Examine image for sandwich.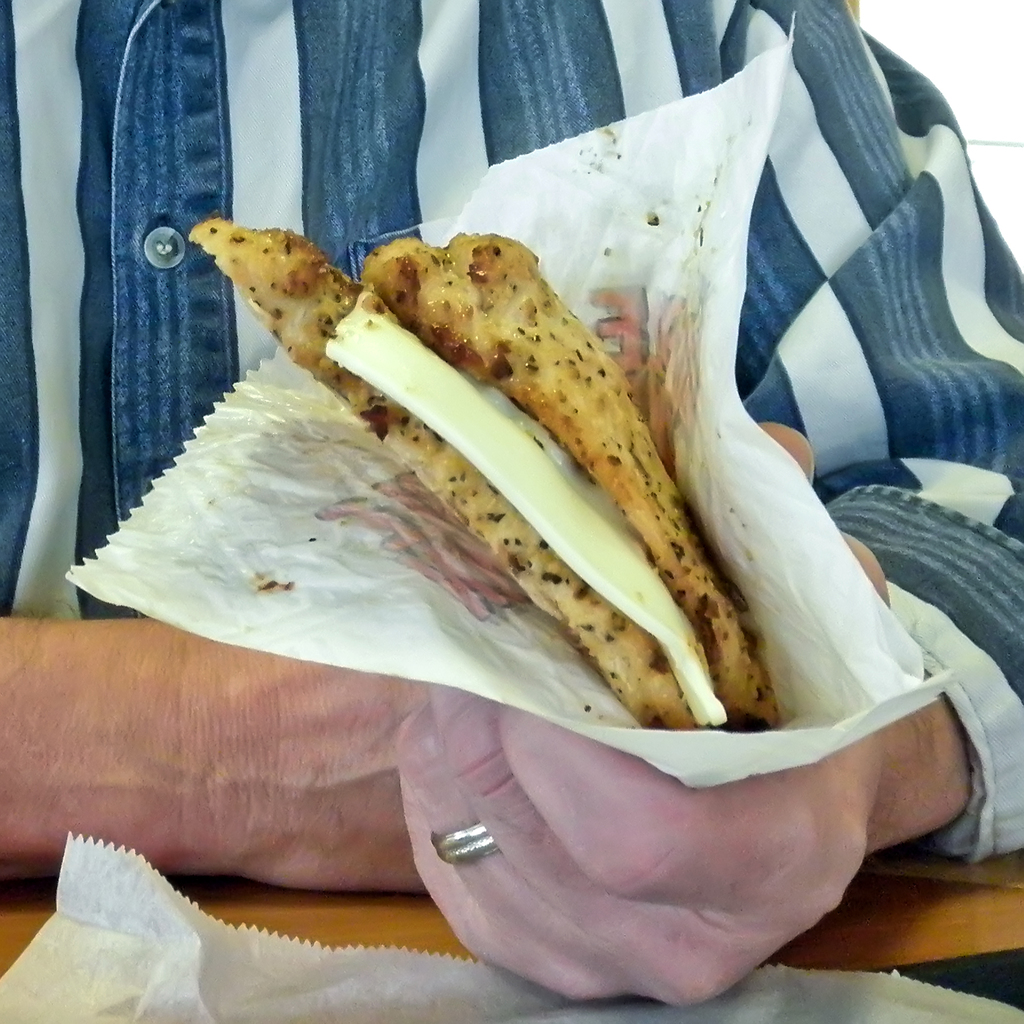
Examination result: {"x1": 188, "y1": 207, "x2": 772, "y2": 732}.
